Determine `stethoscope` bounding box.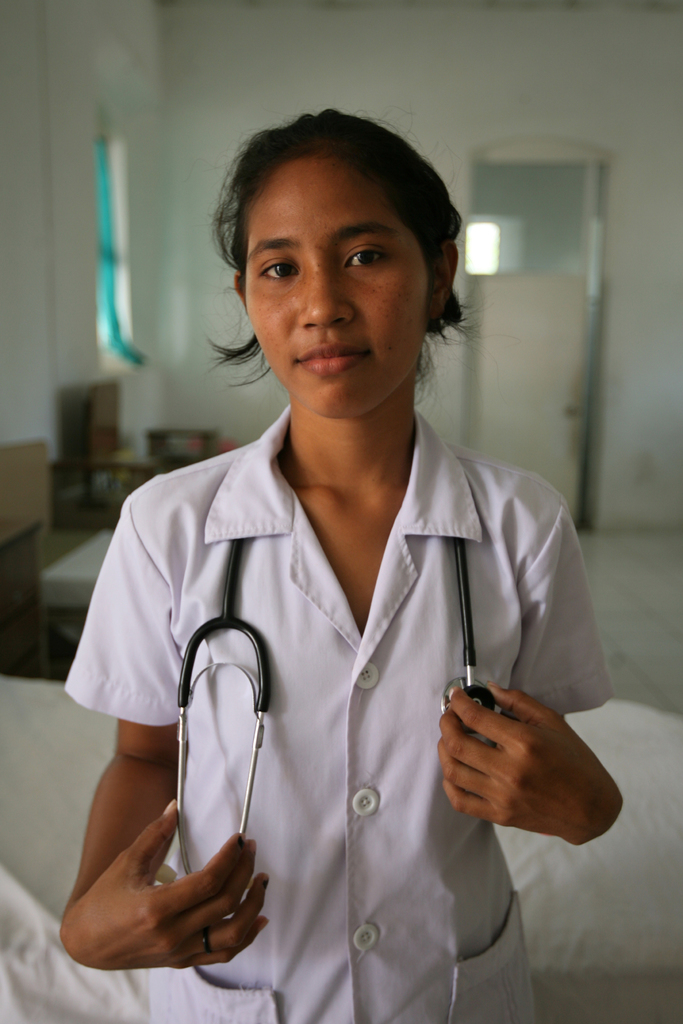
Determined: {"left": 155, "top": 540, "right": 497, "bottom": 884}.
